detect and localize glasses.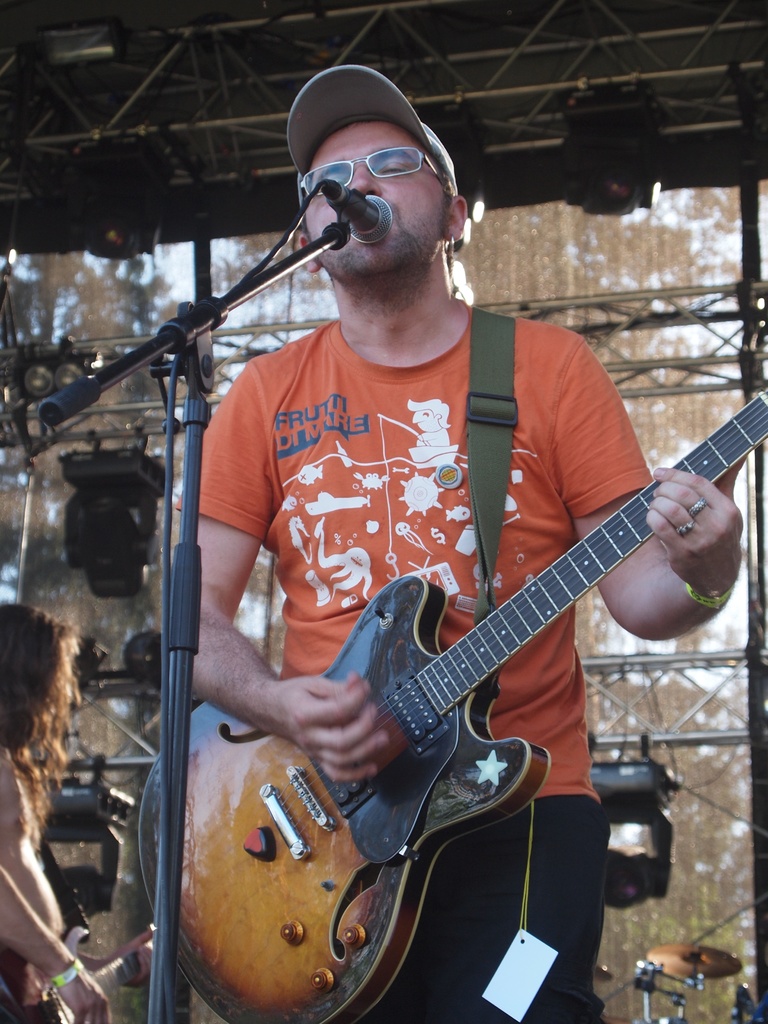
Localized at x1=298 y1=133 x2=445 y2=192.
